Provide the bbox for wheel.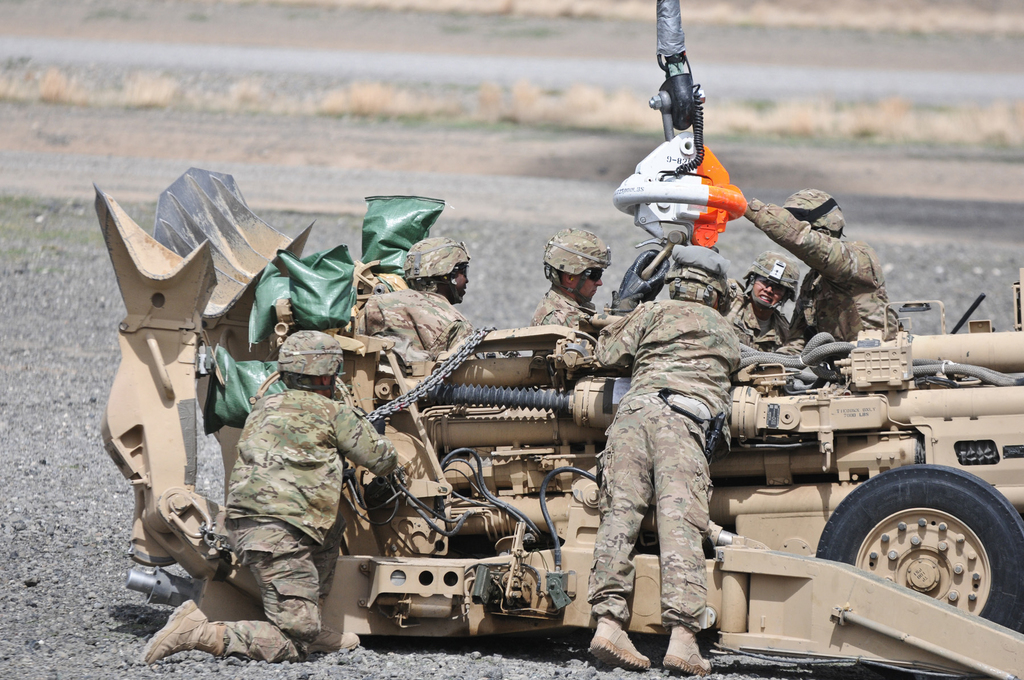
(left=806, top=459, right=1023, bottom=639).
